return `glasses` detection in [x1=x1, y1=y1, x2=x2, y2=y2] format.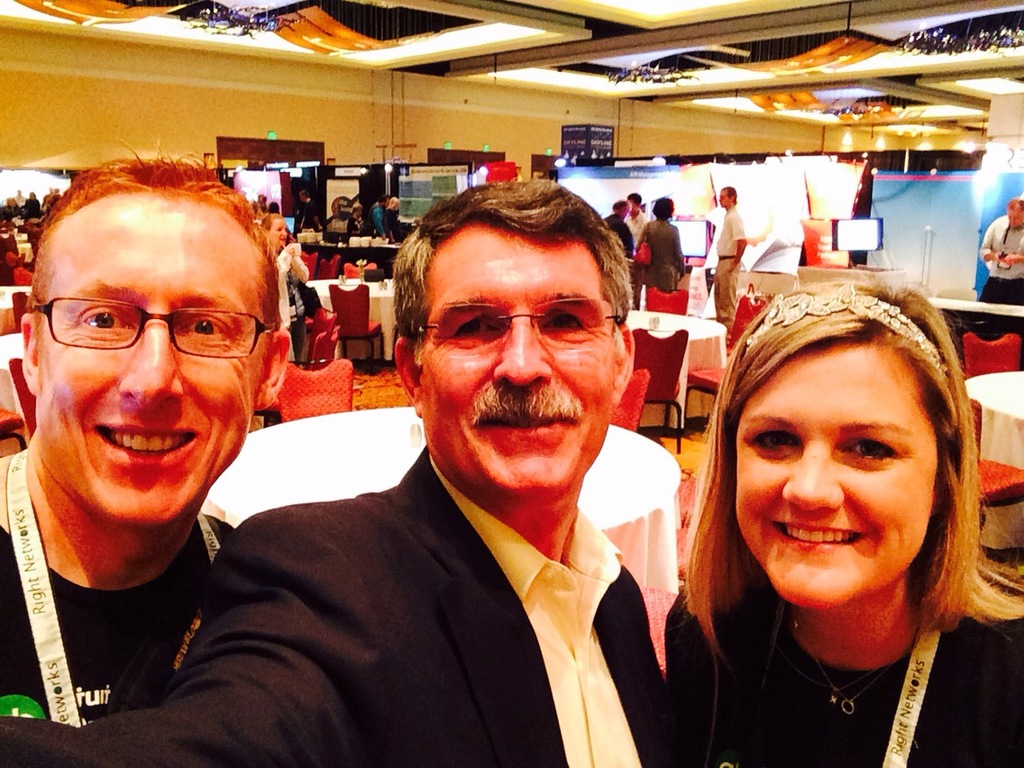
[x1=412, y1=297, x2=623, y2=357].
